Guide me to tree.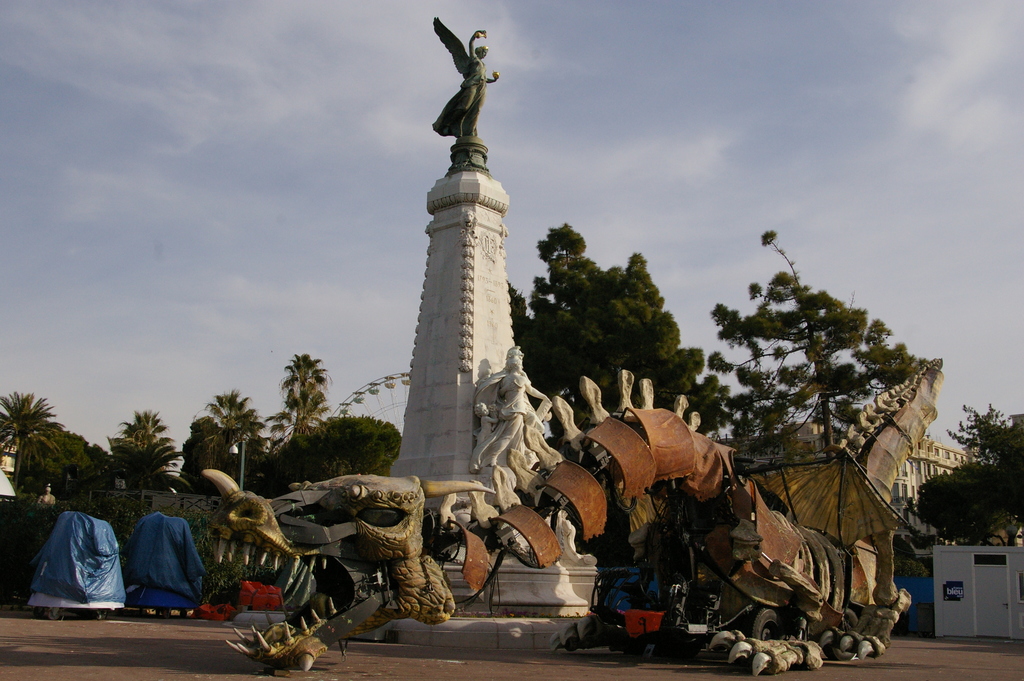
Guidance: (109,409,182,521).
